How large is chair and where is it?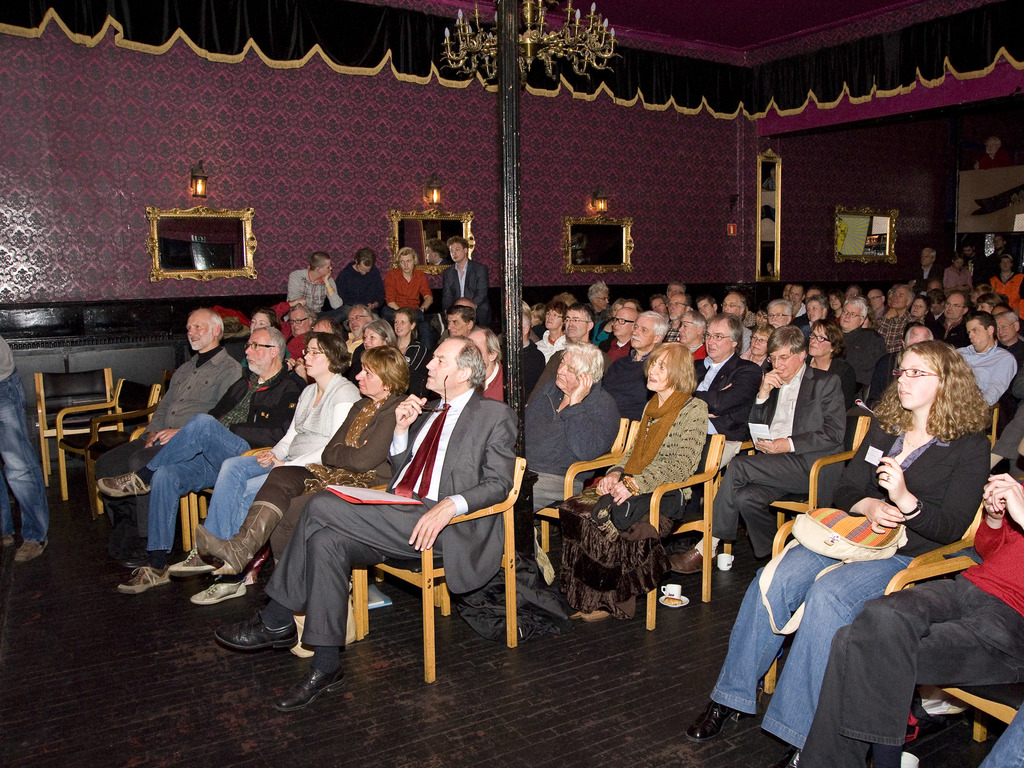
Bounding box: 559 417 737 637.
